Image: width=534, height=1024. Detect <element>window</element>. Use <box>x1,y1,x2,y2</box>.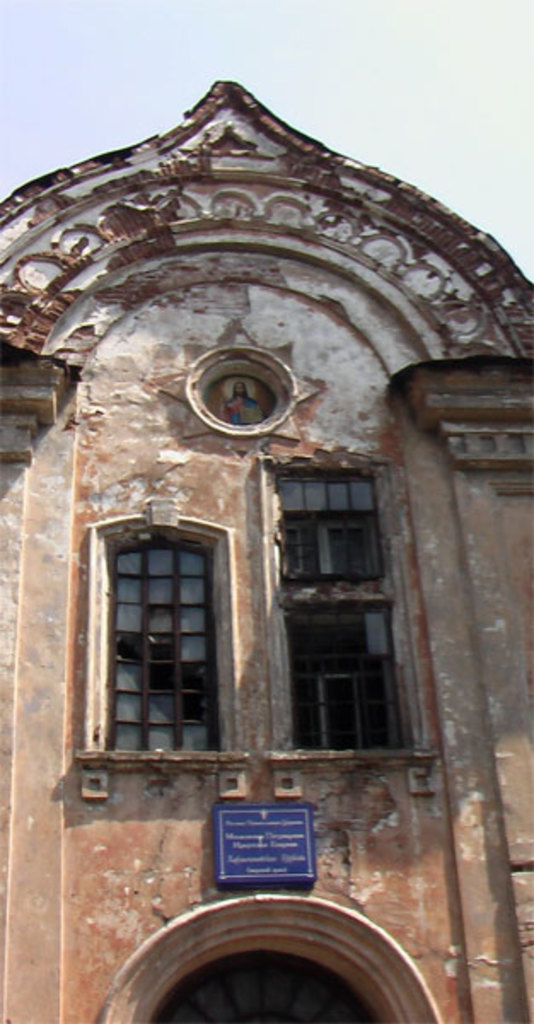
<box>266,464,416,758</box>.
